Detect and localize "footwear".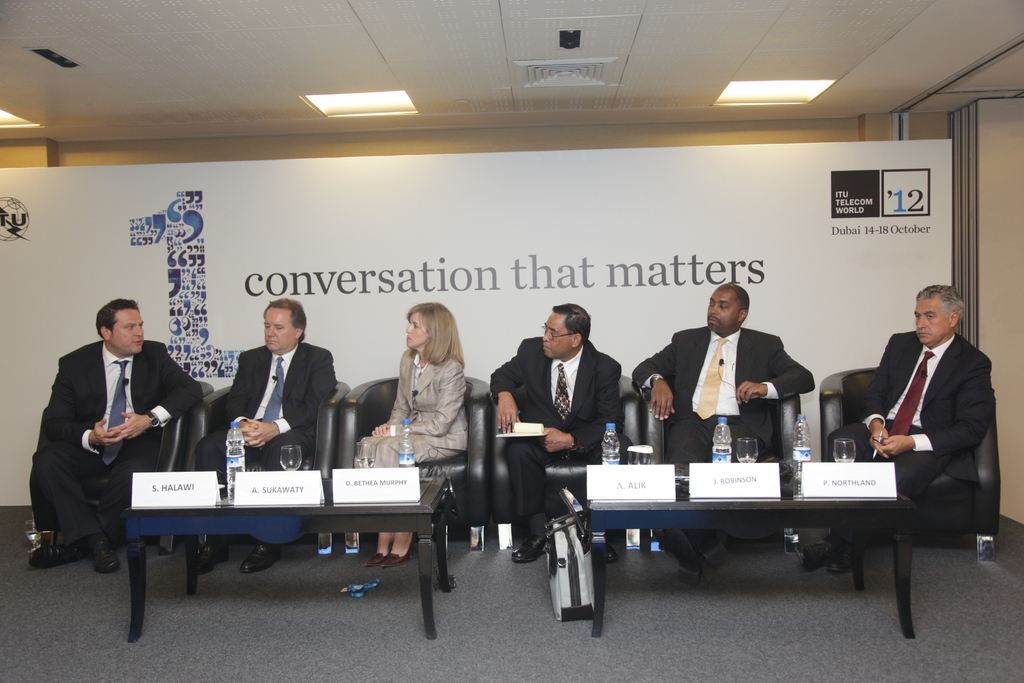
Localized at [left=509, top=534, right=542, bottom=566].
